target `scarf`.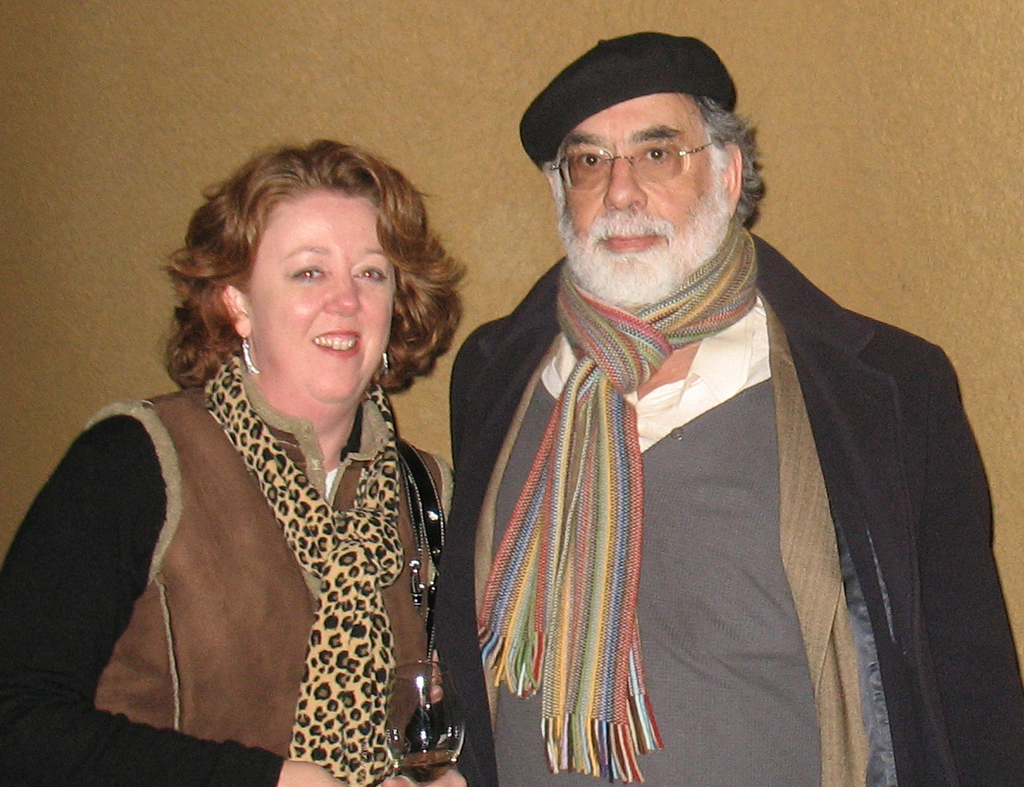
Target region: pyautogui.locateOnScreen(195, 355, 404, 785).
